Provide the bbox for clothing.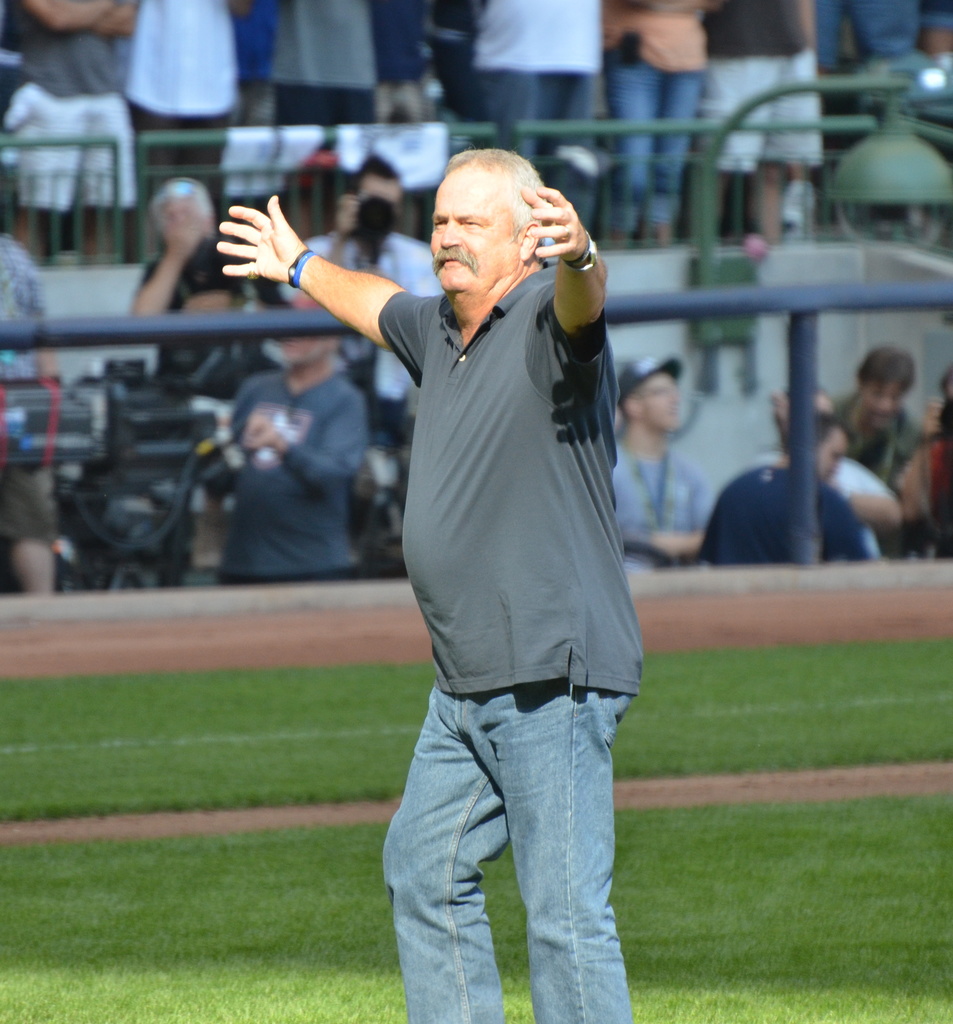
box=[684, 0, 822, 166].
